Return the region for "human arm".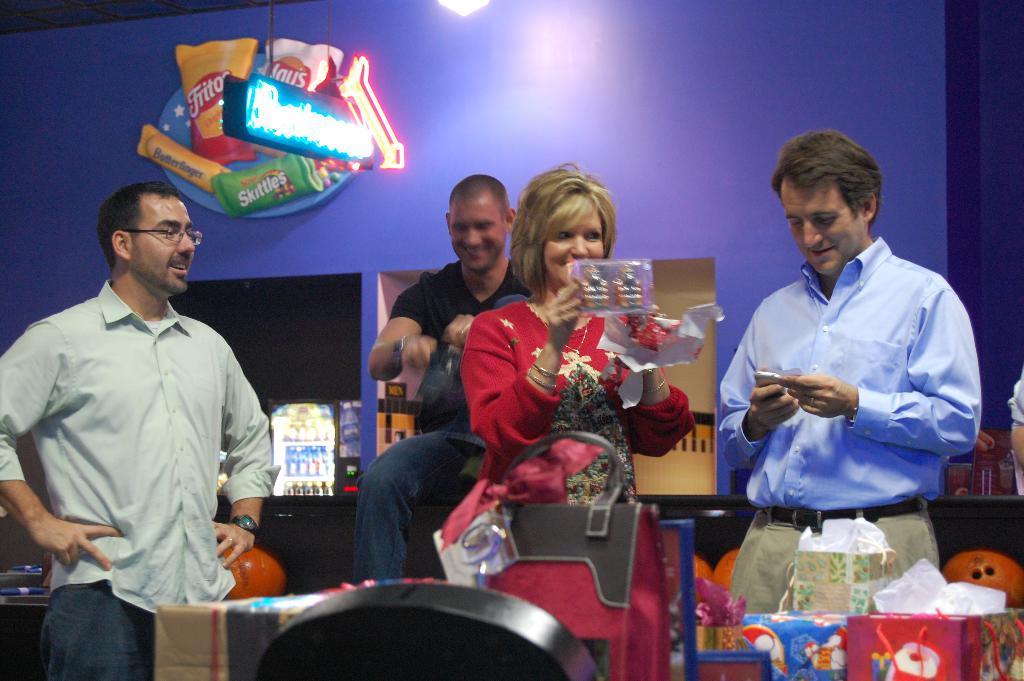
456, 294, 584, 462.
